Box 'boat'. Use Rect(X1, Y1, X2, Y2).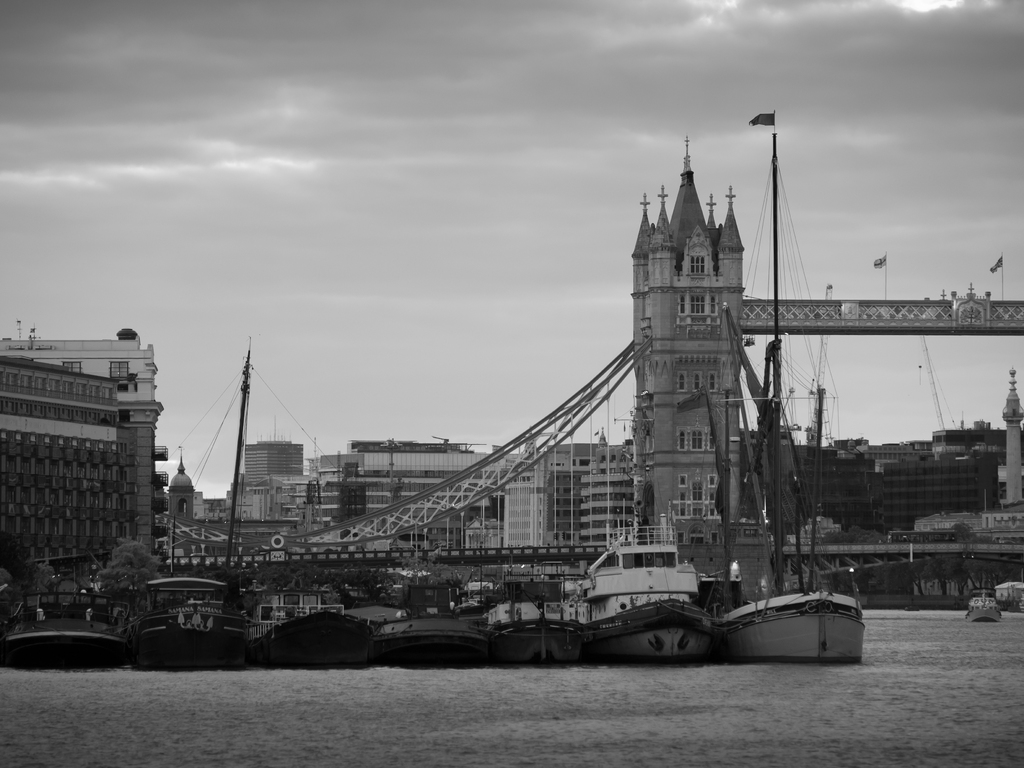
Rect(379, 584, 495, 683).
